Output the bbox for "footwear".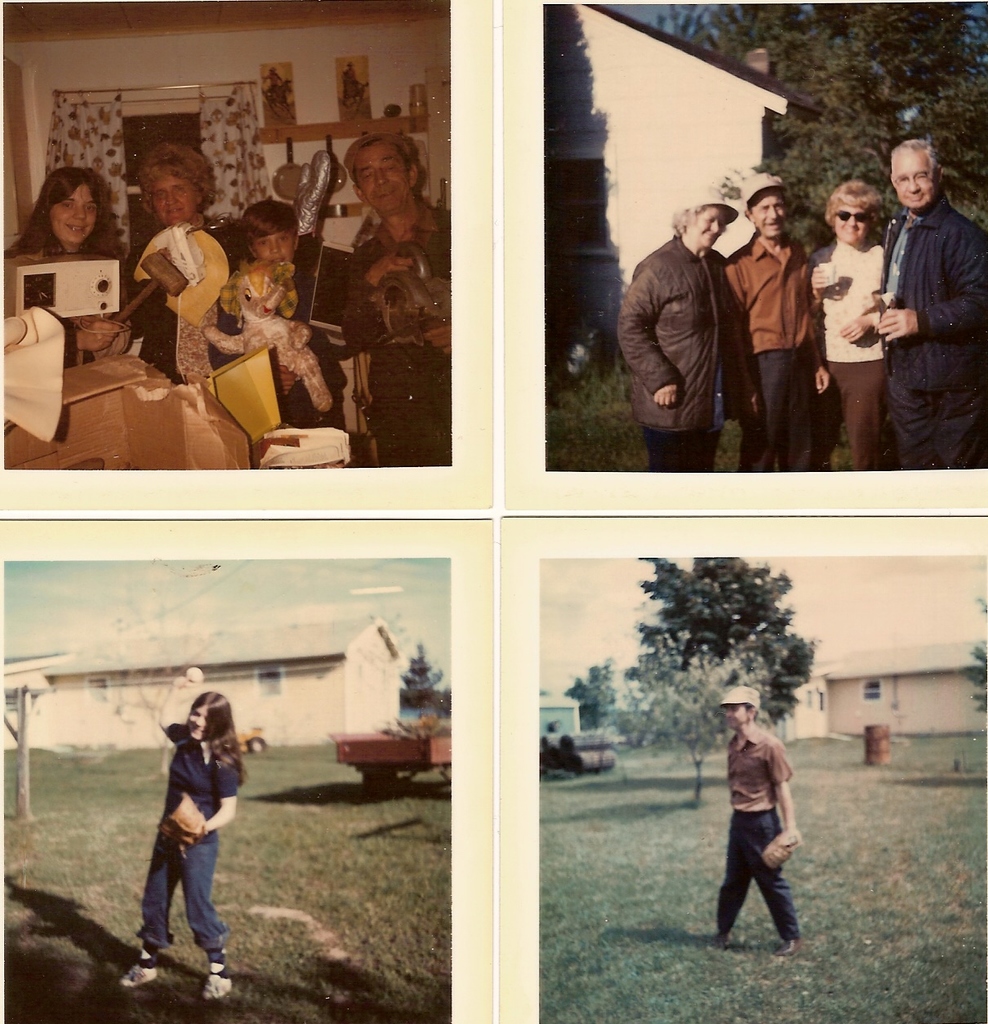
769 937 804 960.
